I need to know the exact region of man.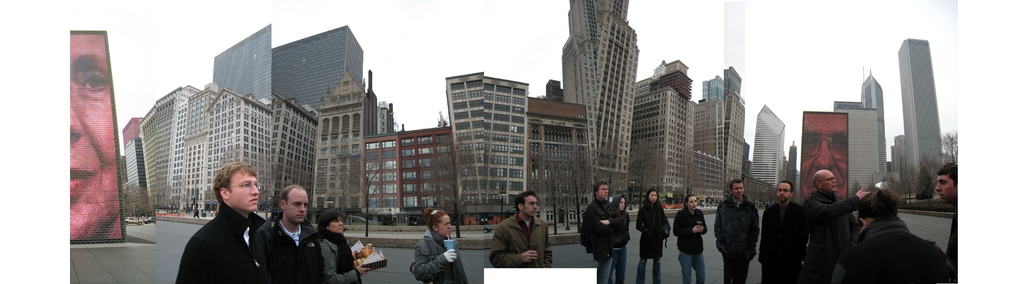
Region: x1=933, y1=163, x2=969, y2=272.
